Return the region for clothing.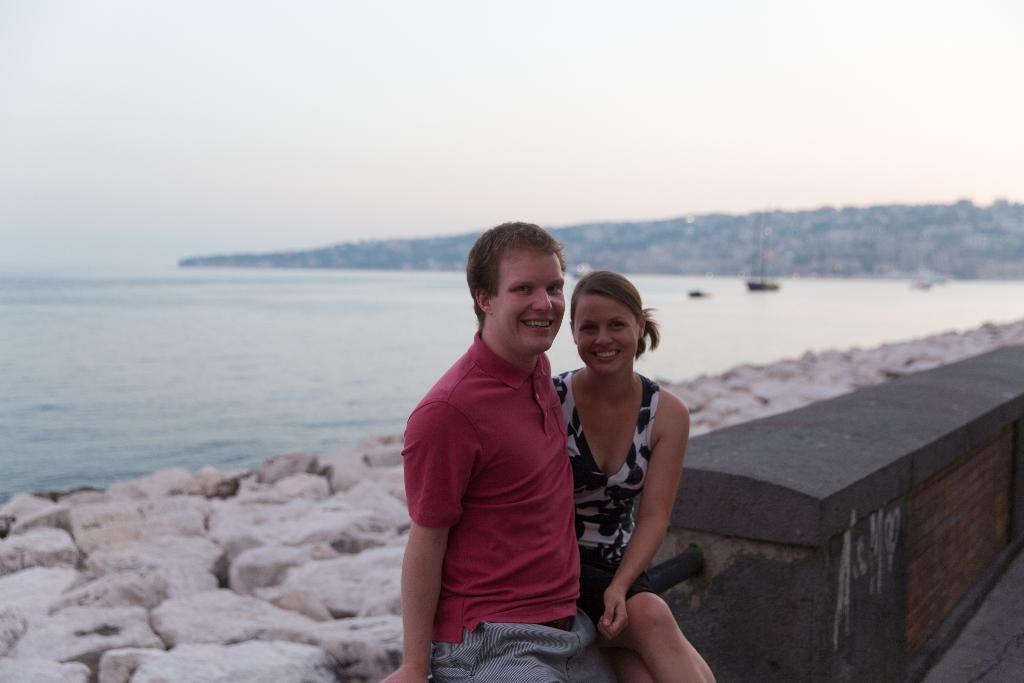
548,362,656,631.
